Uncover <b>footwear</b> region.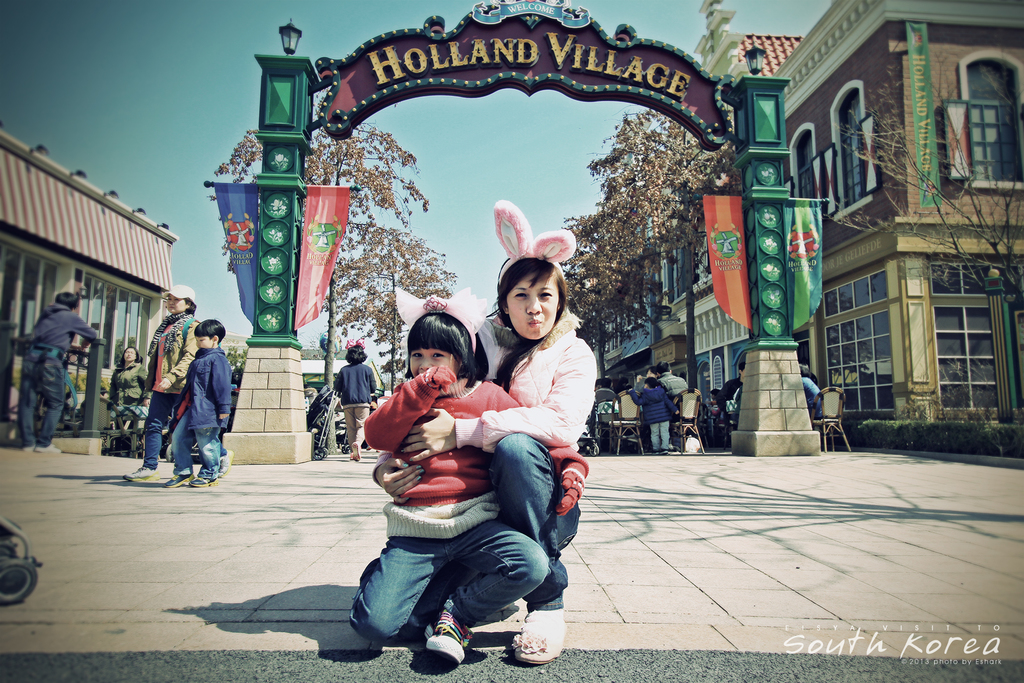
Uncovered: [x1=221, y1=449, x2=232, y2=478].
